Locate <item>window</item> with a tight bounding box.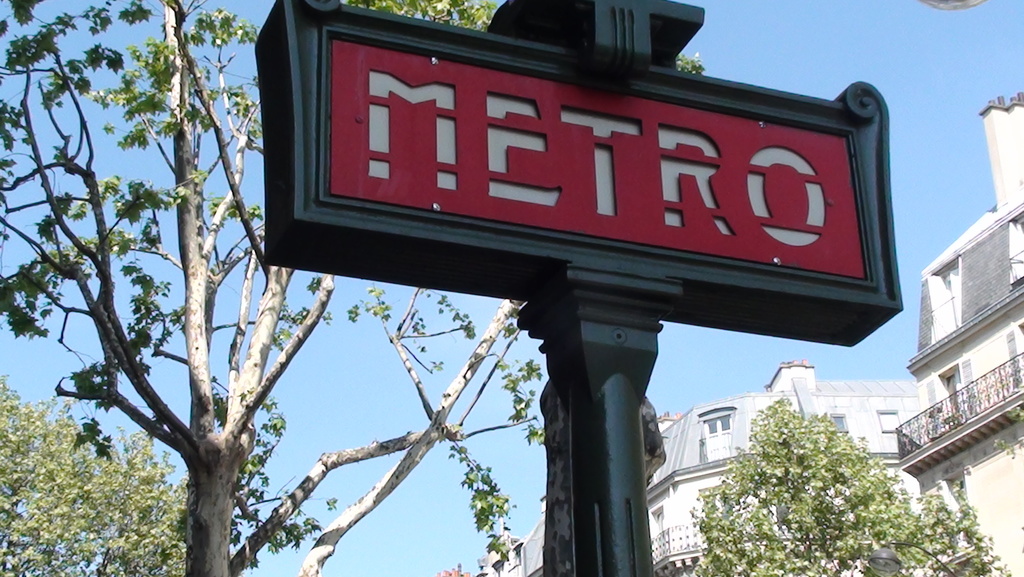
[left=951, top=478, right=964, bottom=553].
